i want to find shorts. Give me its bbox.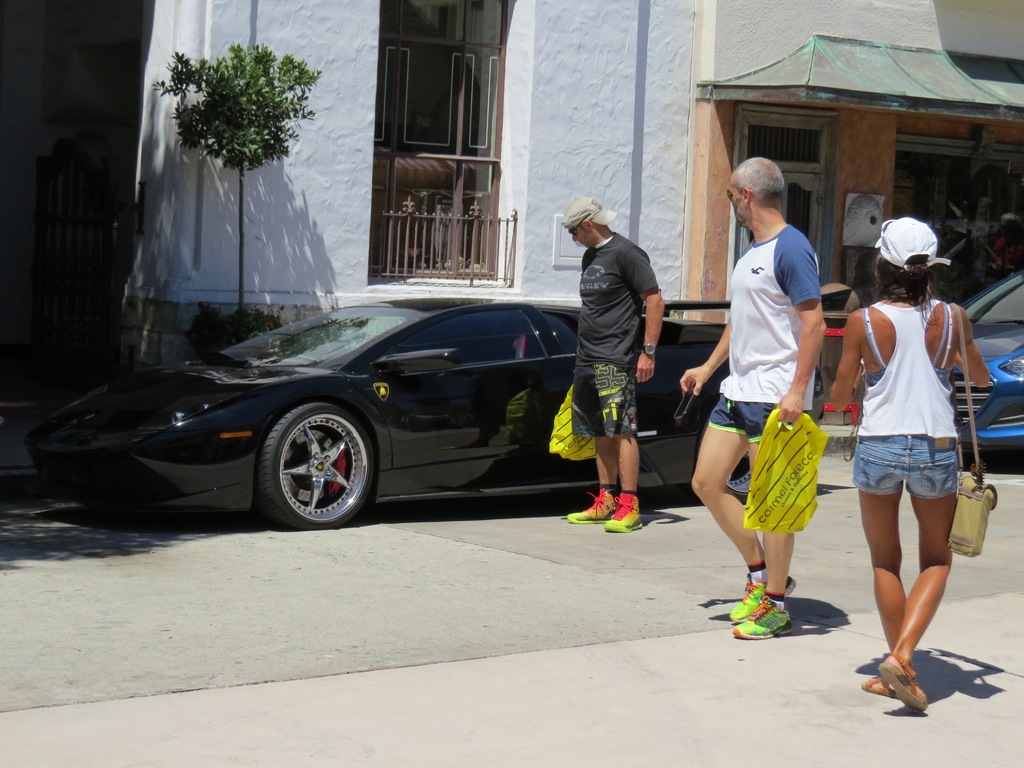
bbox=[571, 365, 640, 435].
